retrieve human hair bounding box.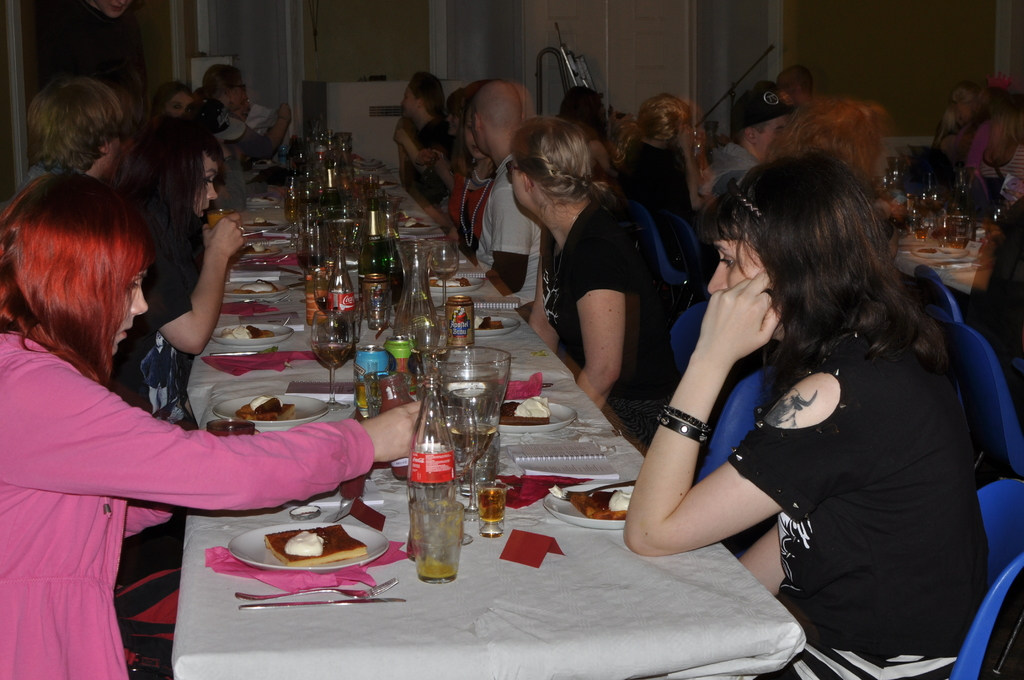
Bounding box: box=[557, 86, 601, 142].
